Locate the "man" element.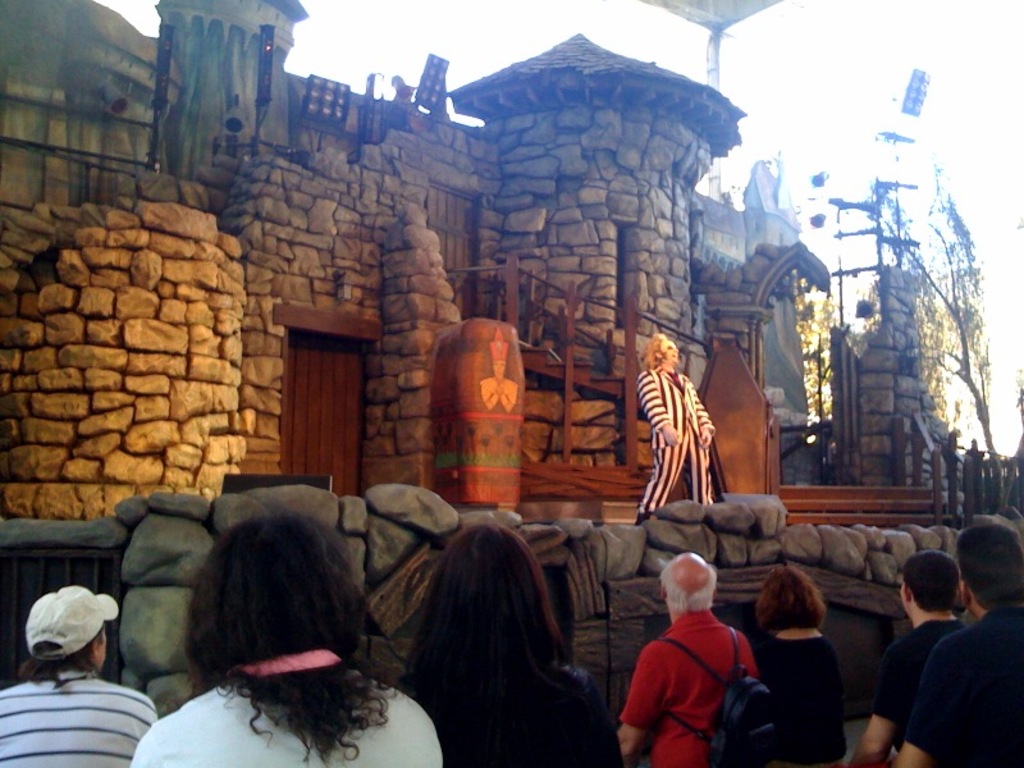
Element bbox: {"x1": 614, "y1": 550, "x2": 758, "y2": 767}.
